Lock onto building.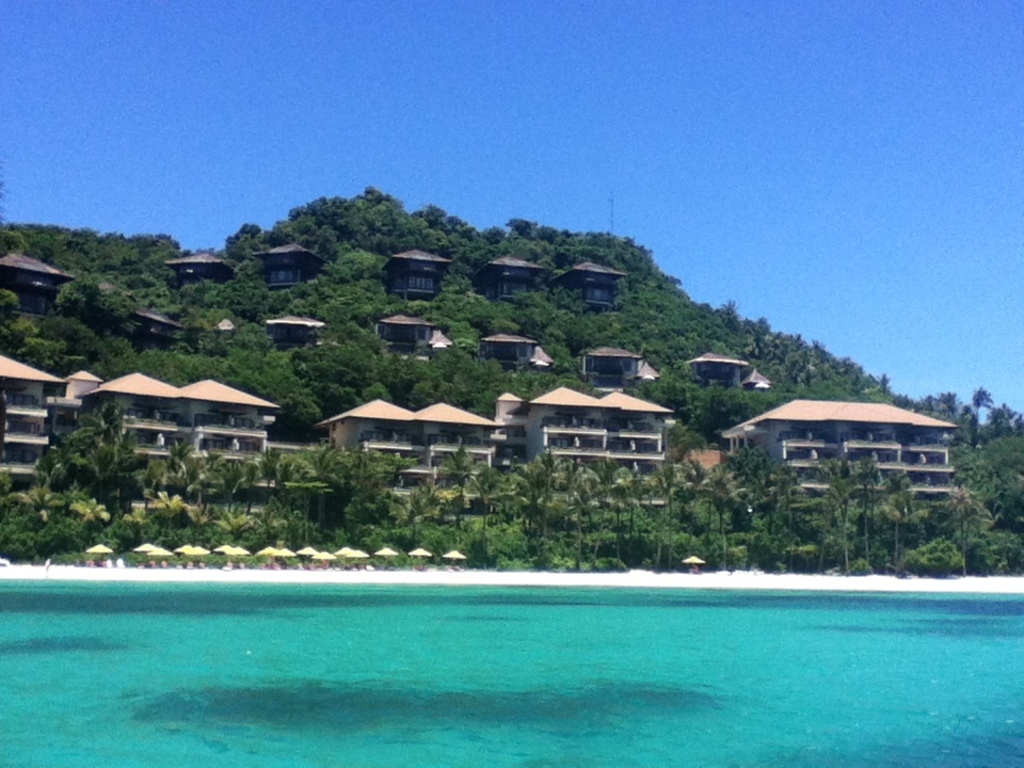
Locked: (left=0, top=345, right=66, bottom=480).
